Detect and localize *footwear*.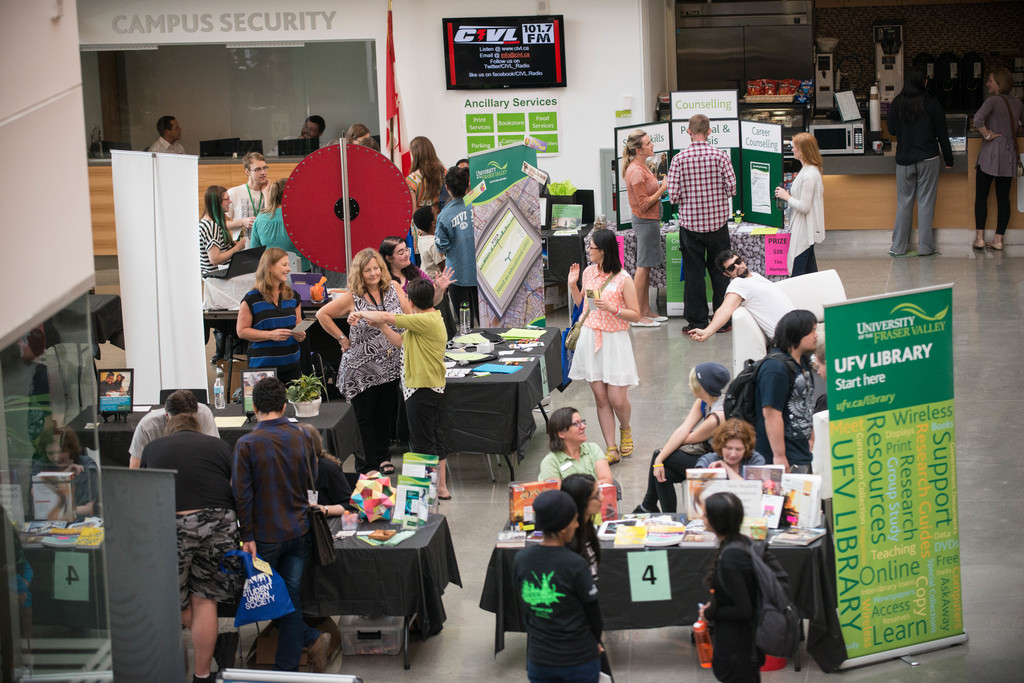
Localized at bbox(888, 250, 906, 255).
